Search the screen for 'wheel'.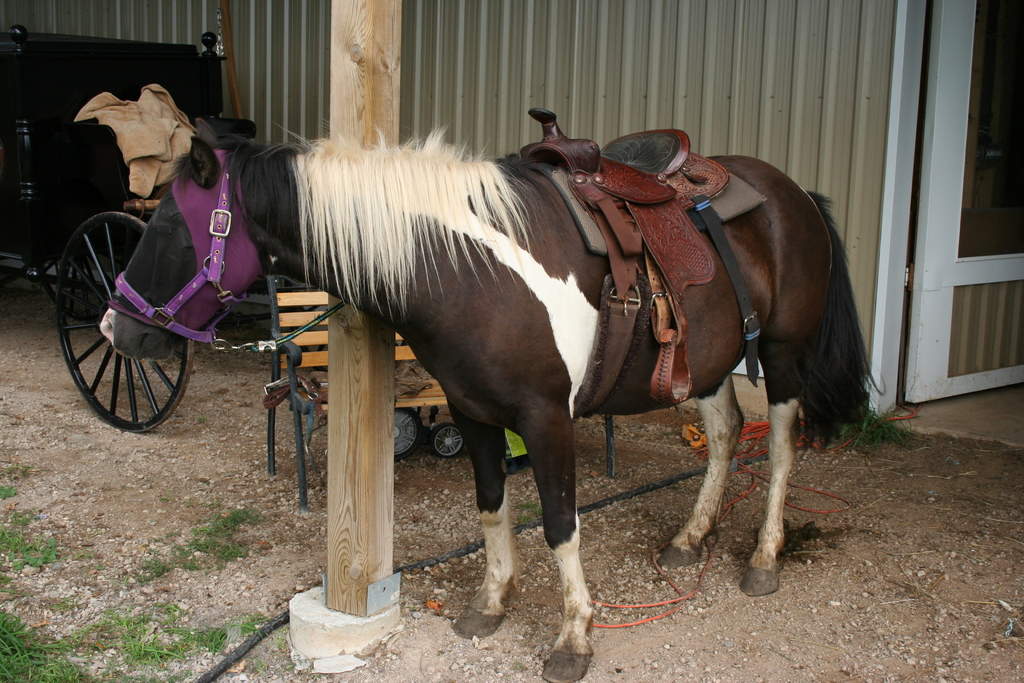
Found at 426:422:463:457.
